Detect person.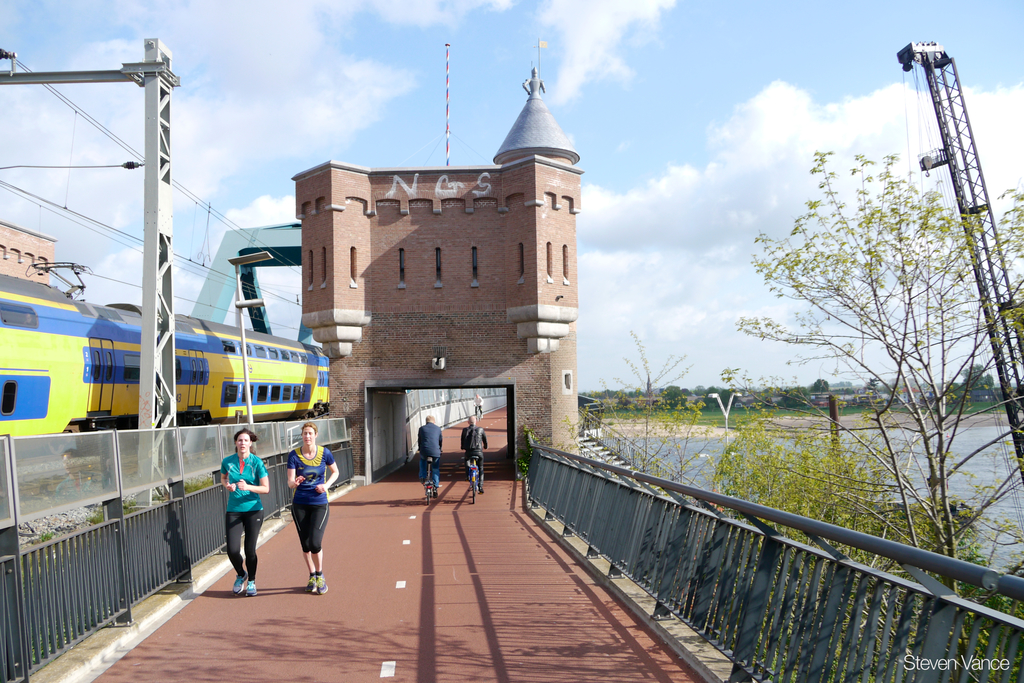
Detected at (459,409,489,491).
